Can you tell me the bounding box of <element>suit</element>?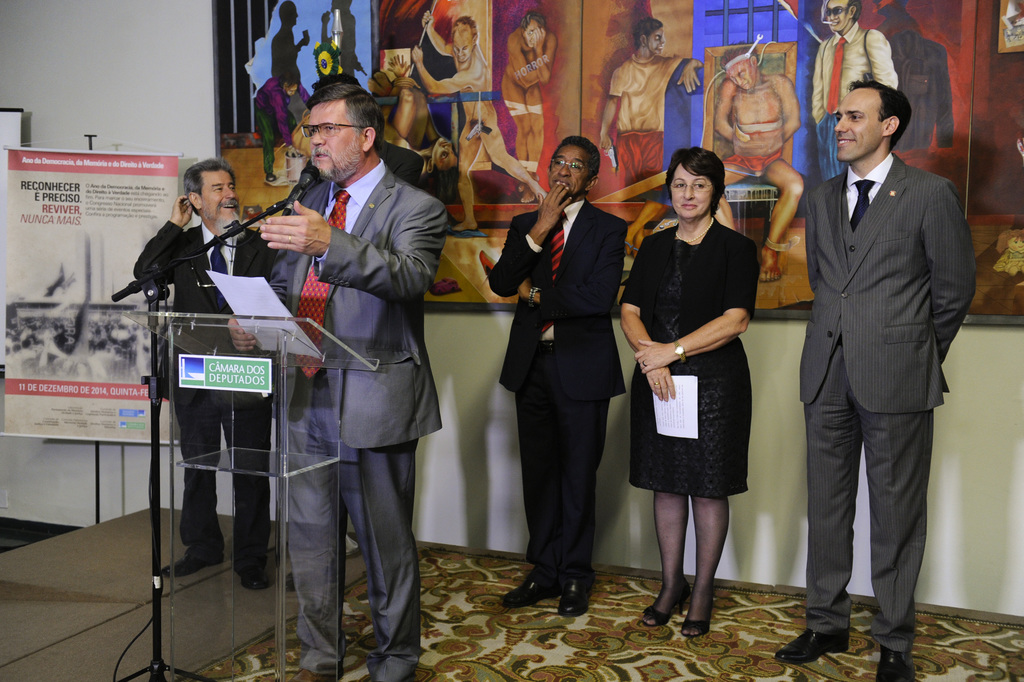
{"left": 133, "top": 222, "right": 278, "bottom": 573}.
